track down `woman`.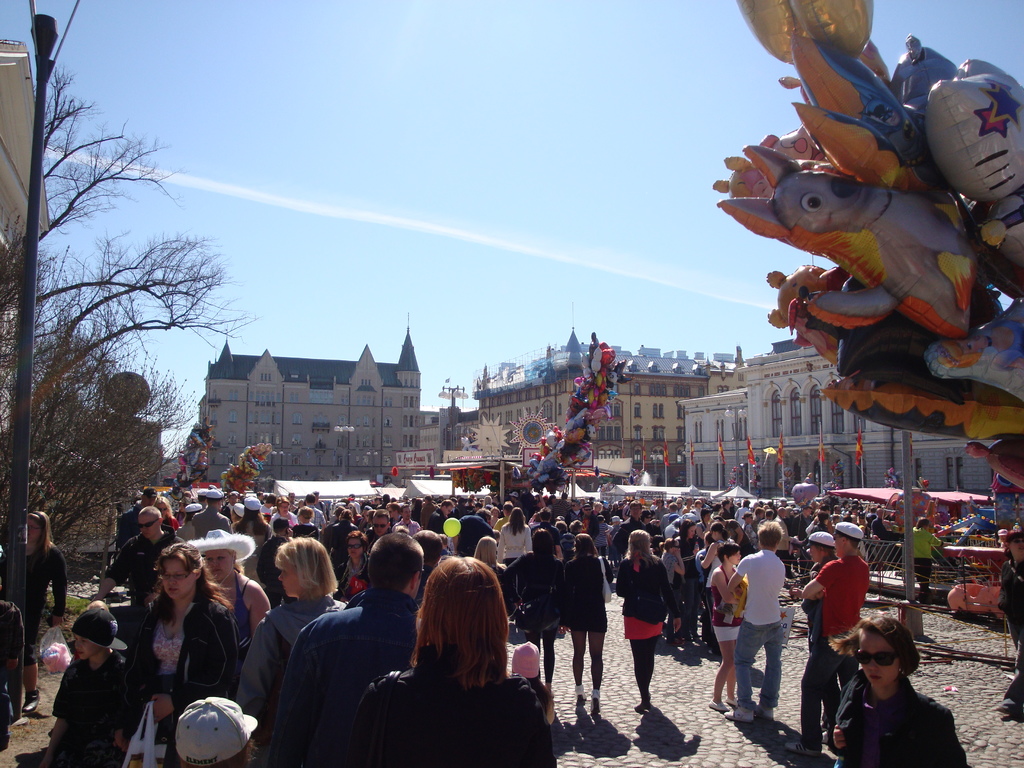
Tracked to detection(190, 527, 273, 663).
